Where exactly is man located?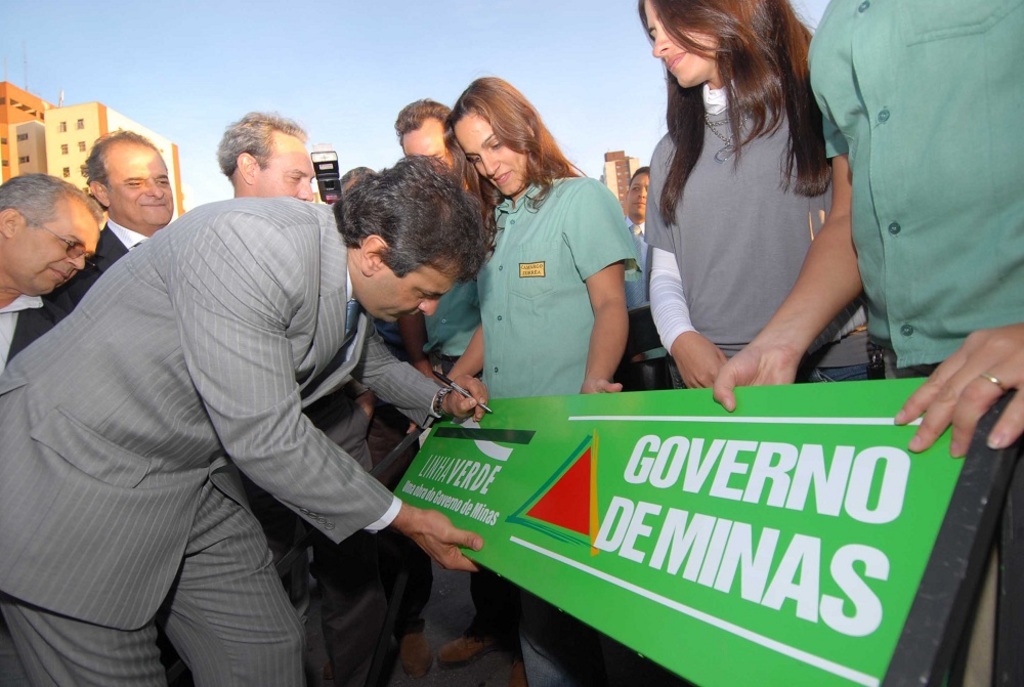
Its bounding box is [393, 96, 528, 686].
